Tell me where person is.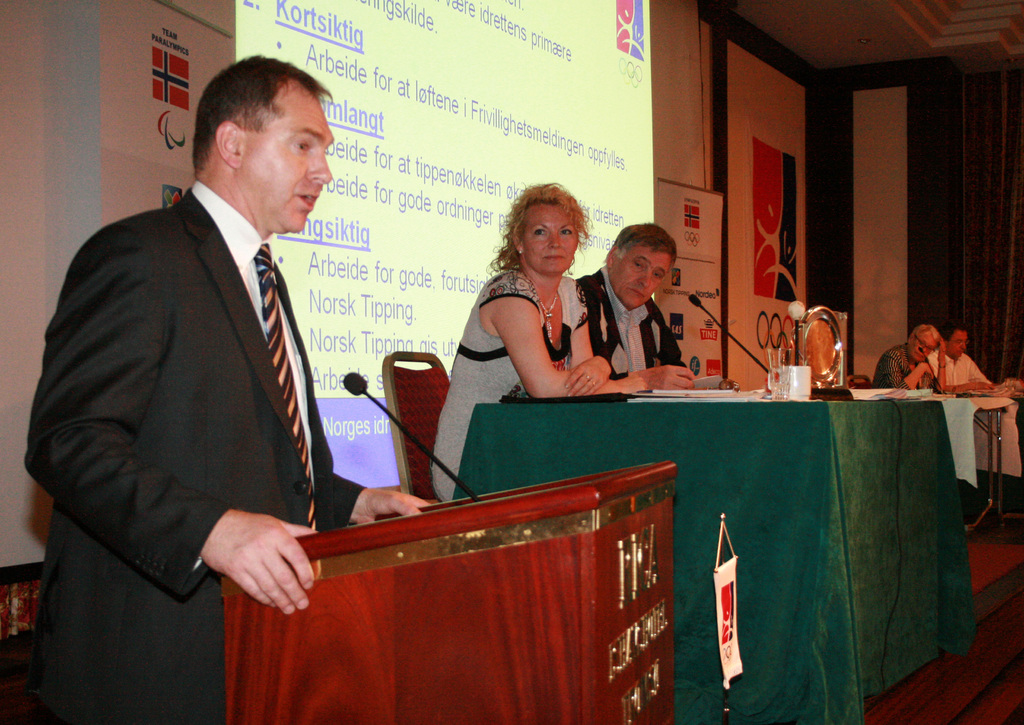
person is at {"left": 592, "top": 219, "right": 697, "bottom": 398}.
